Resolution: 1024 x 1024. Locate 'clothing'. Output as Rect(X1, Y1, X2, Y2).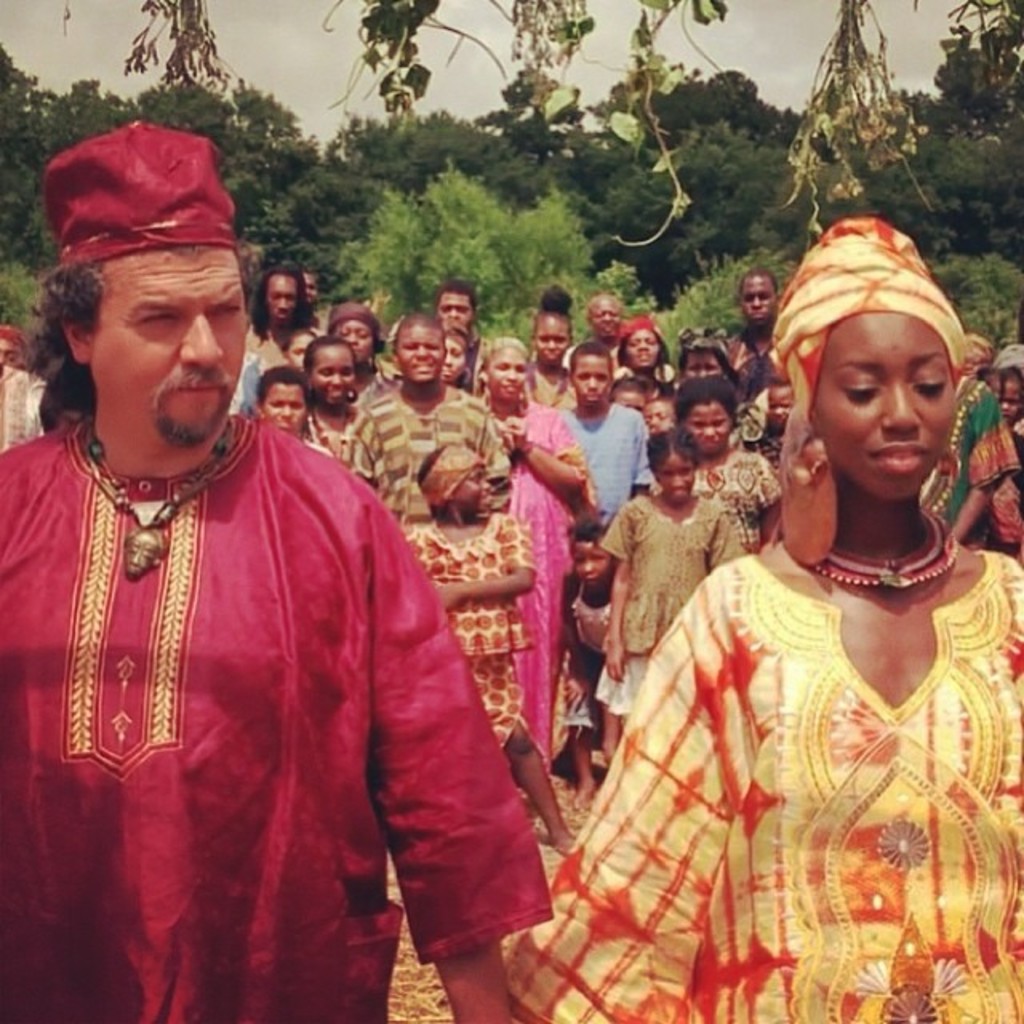
Rect(339, 366, 522, 517).
